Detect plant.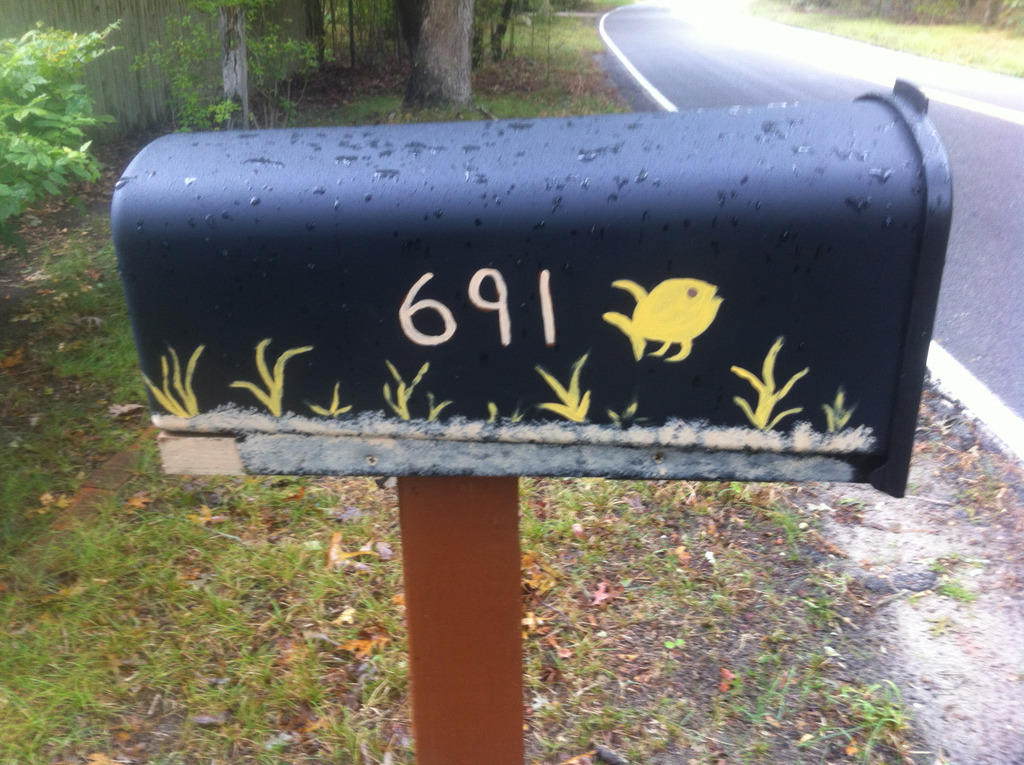
Detected at BBox(609, 403, 646, 424).
